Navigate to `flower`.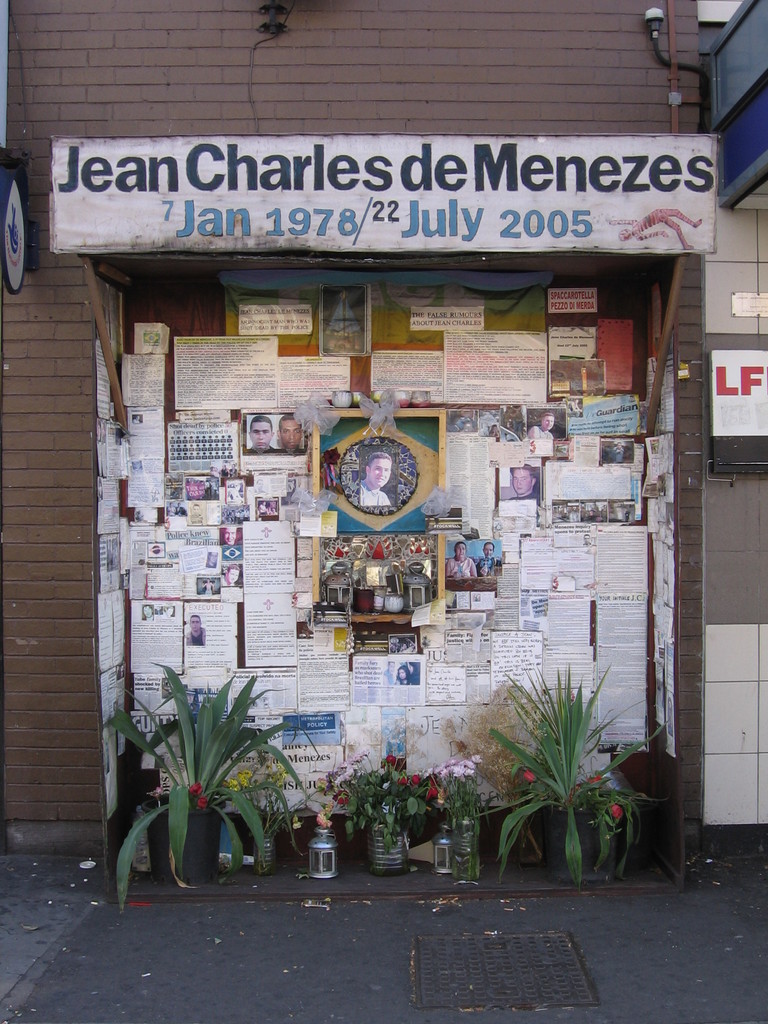
Navigation target: locate(427, 786, 441, 802).
